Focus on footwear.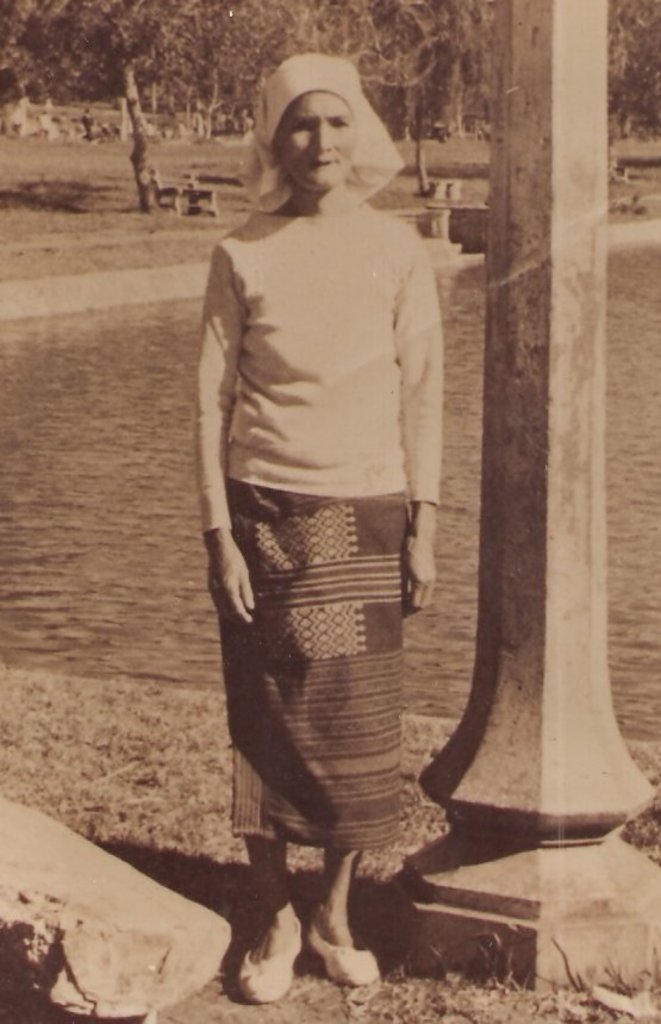
Focused at [312, 917, 378, 982].
